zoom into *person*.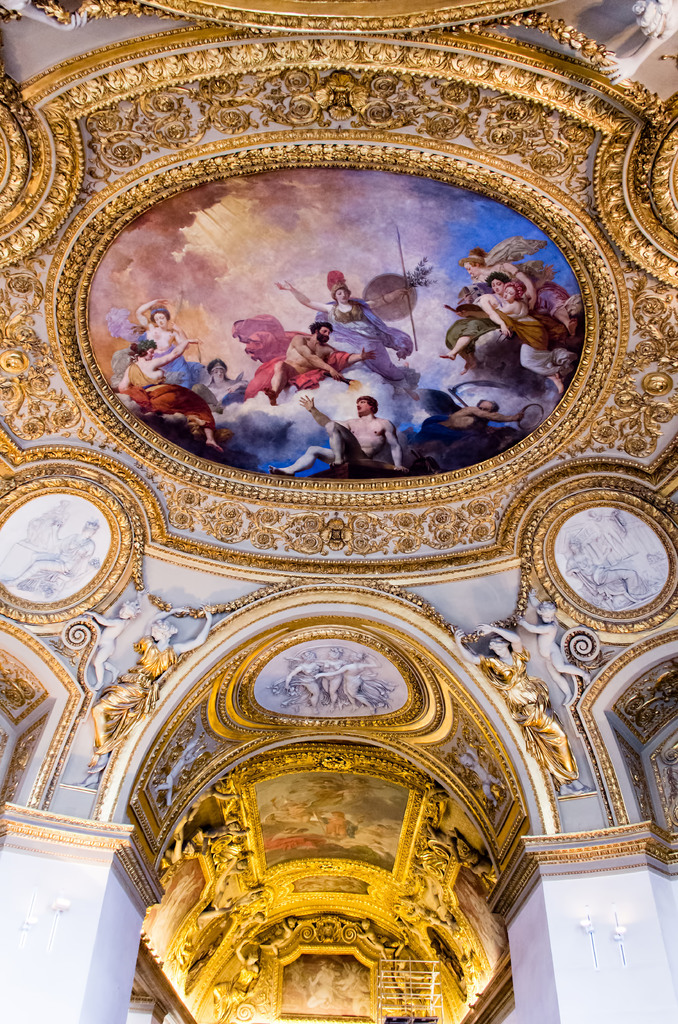
Zoom target: box(268, 397, 401, 468).
